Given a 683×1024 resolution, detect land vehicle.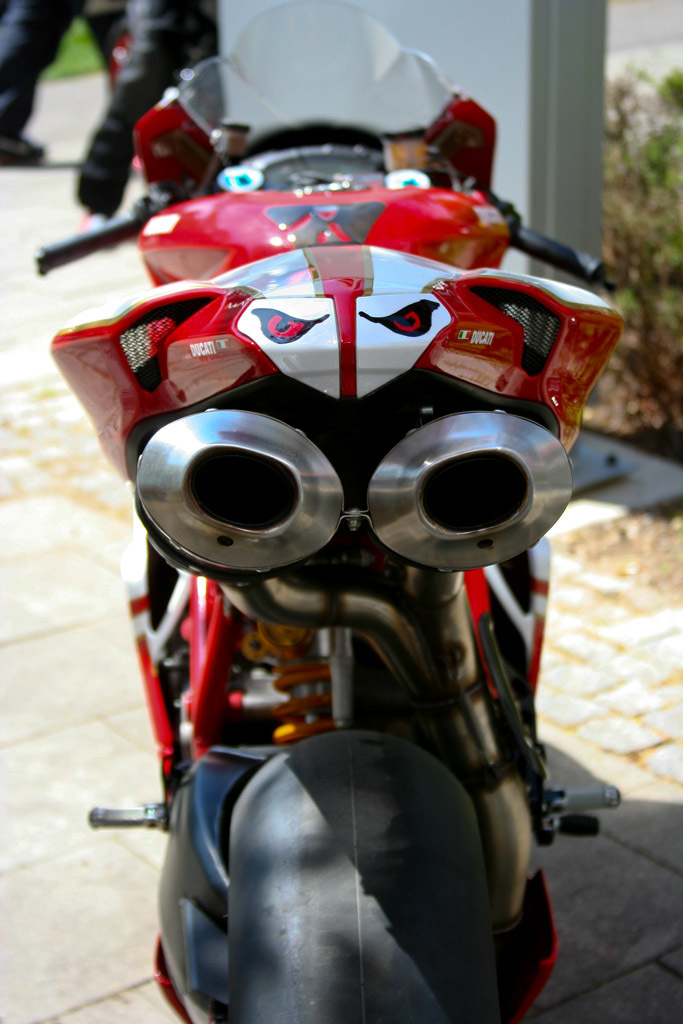
<region>61, 199, 635, 1015</region>.
